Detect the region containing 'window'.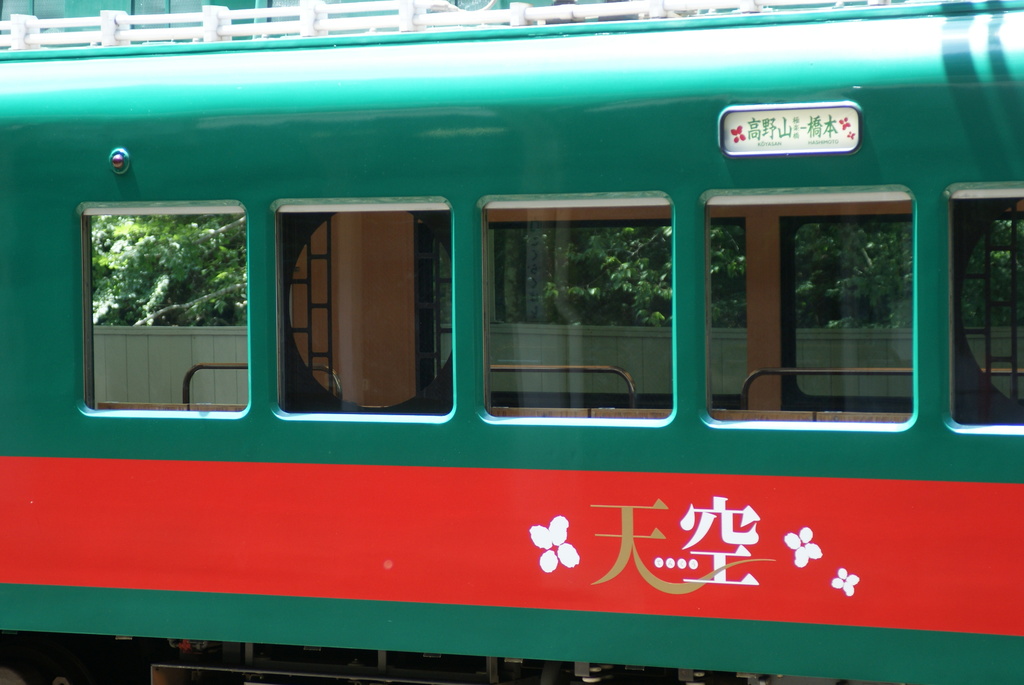
l=697, t=202, r=915, b=424.
